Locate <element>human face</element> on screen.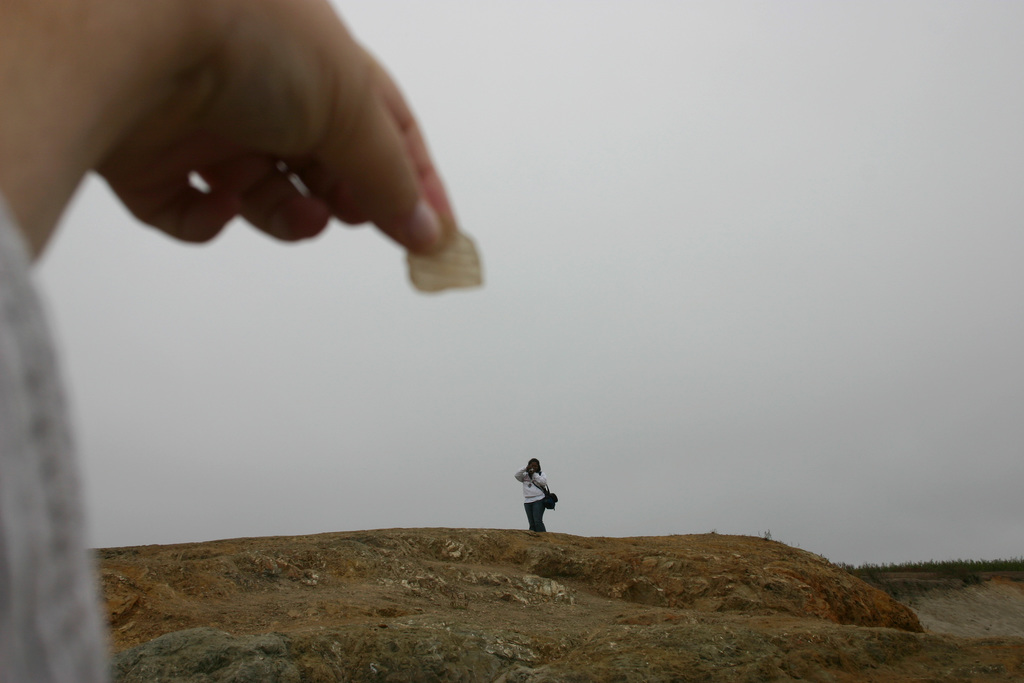
On screen at l=530, t=462, r=538, b=472.
